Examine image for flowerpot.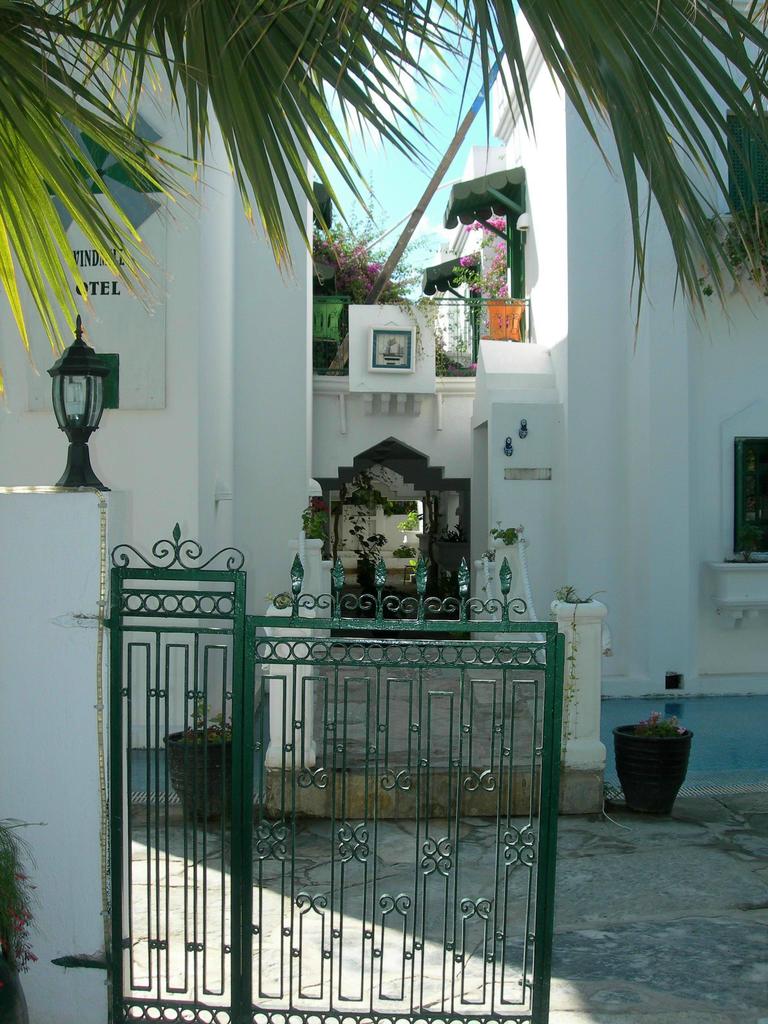
Examination result: <region>163, 721, 231, 828</region>.
